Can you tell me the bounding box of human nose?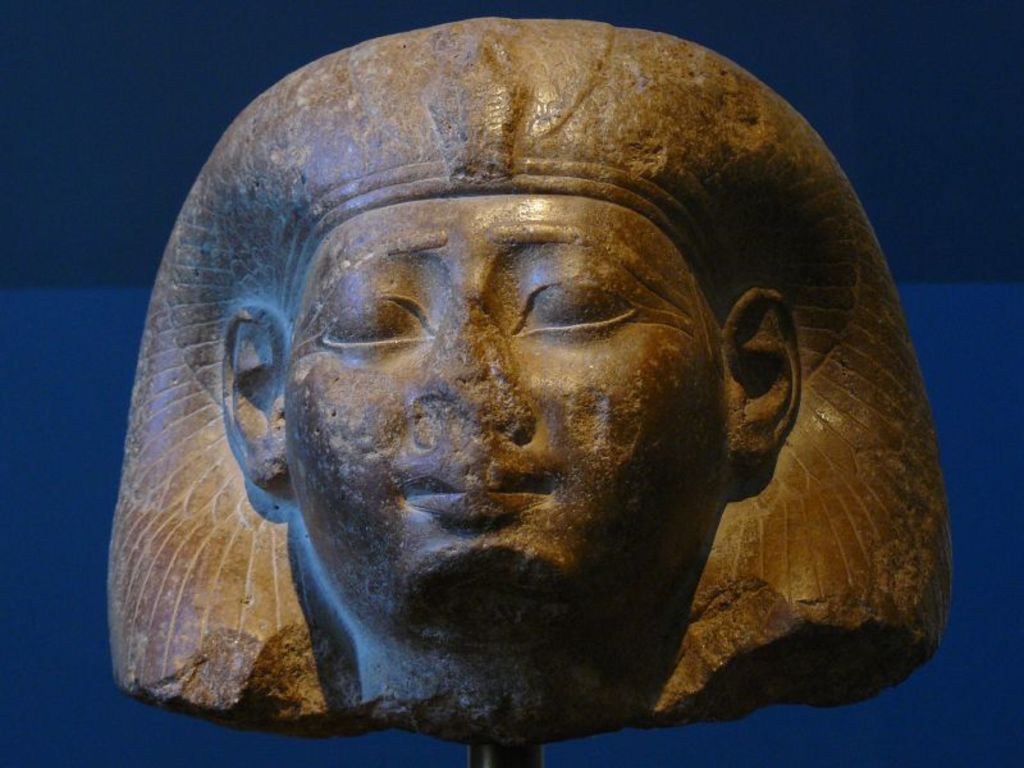
select_region(413, 316, 530, 433).
